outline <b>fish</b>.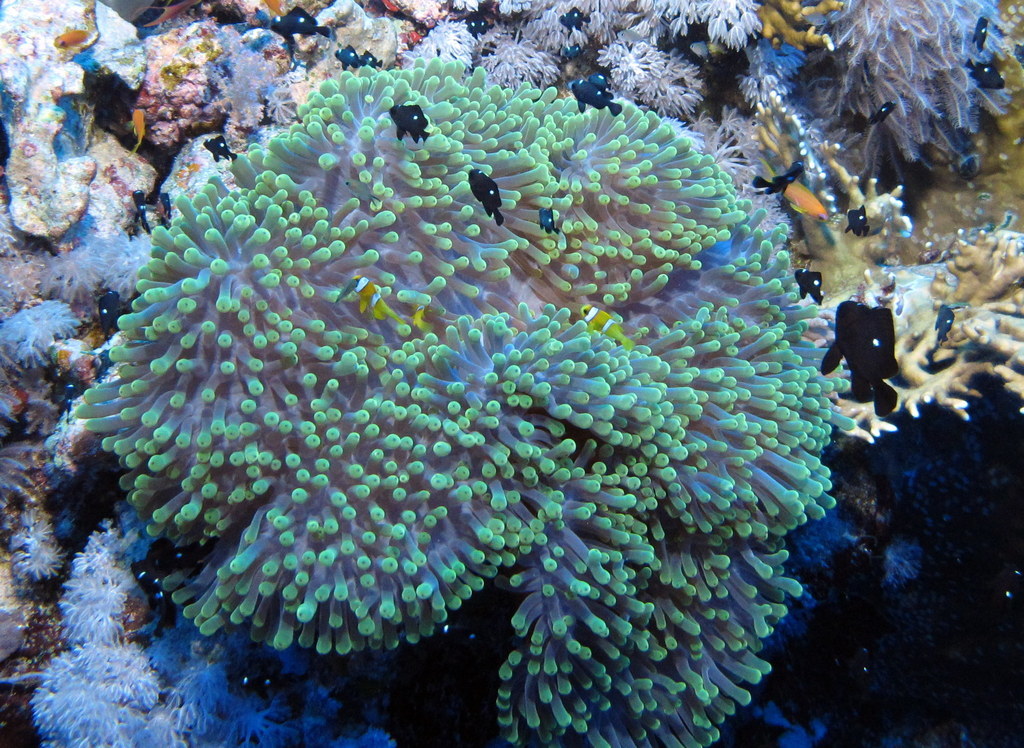
Outline: select_region(131, 557, 178, 600).
